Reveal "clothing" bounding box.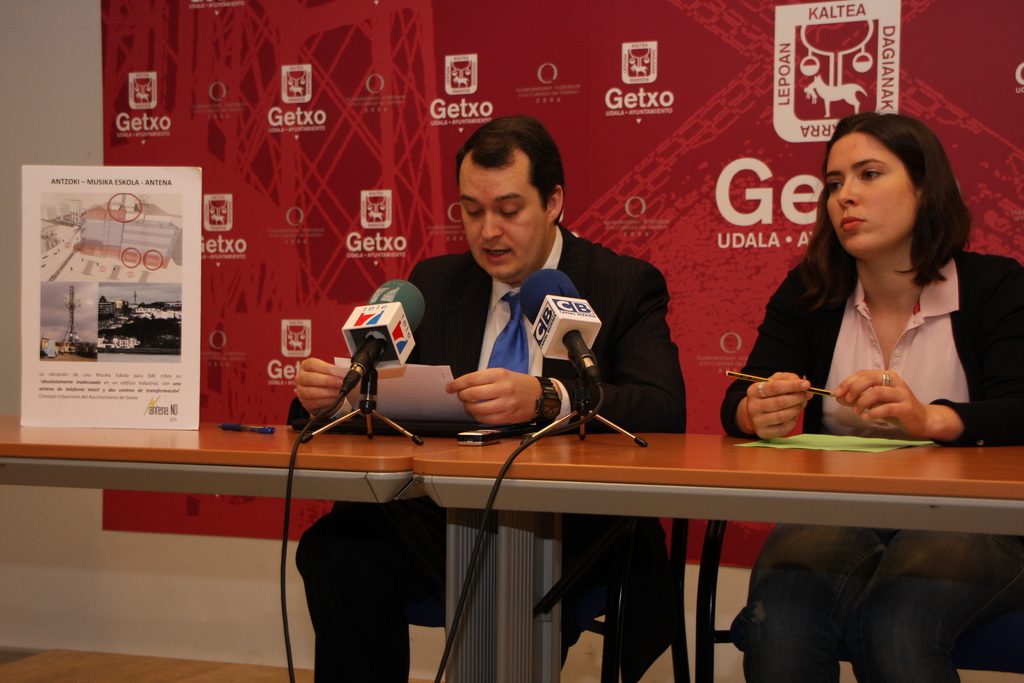
Revealed: detection(718, 237, 1023, 682).
